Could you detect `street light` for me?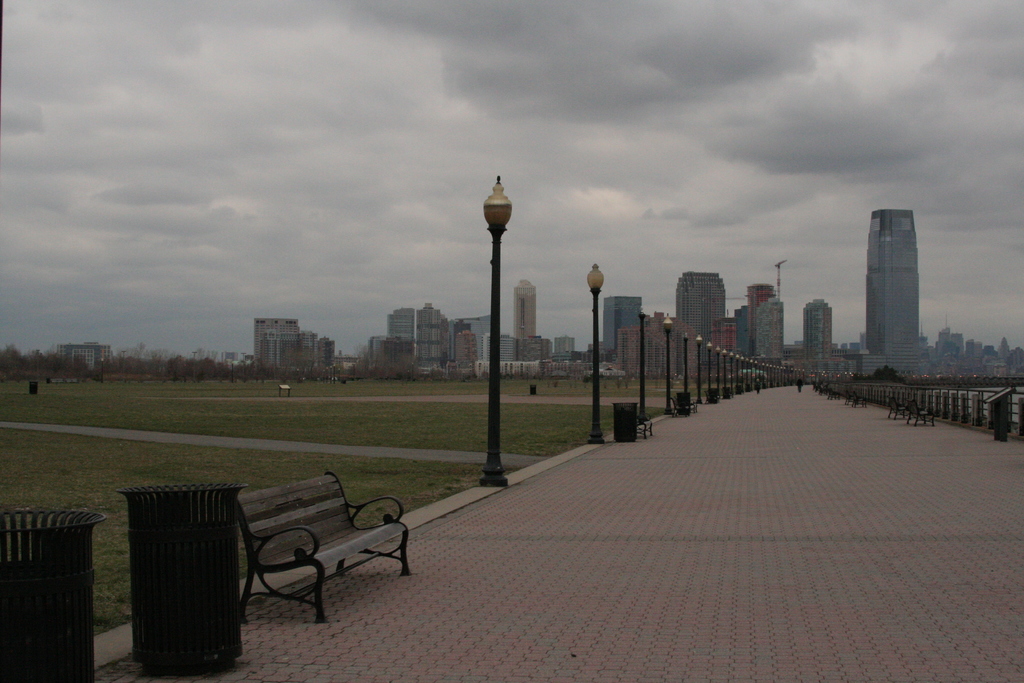
Detection result: bbox=(586, 260, 609, 447).
